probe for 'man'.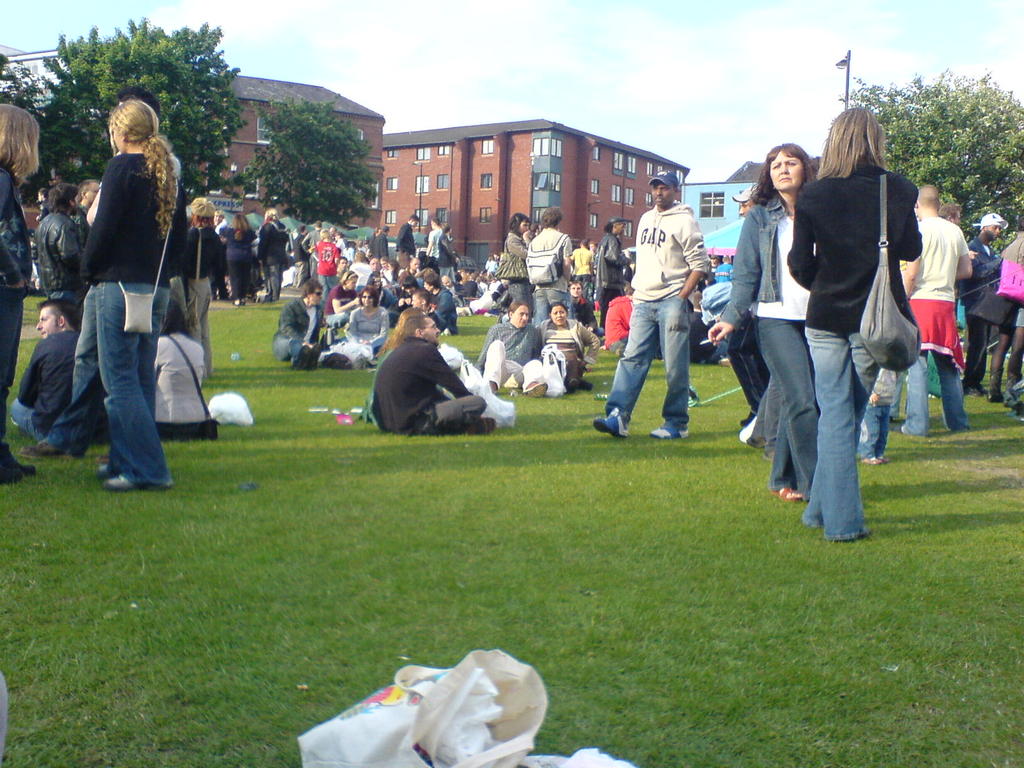
Probe result: 371/312/500/438.
